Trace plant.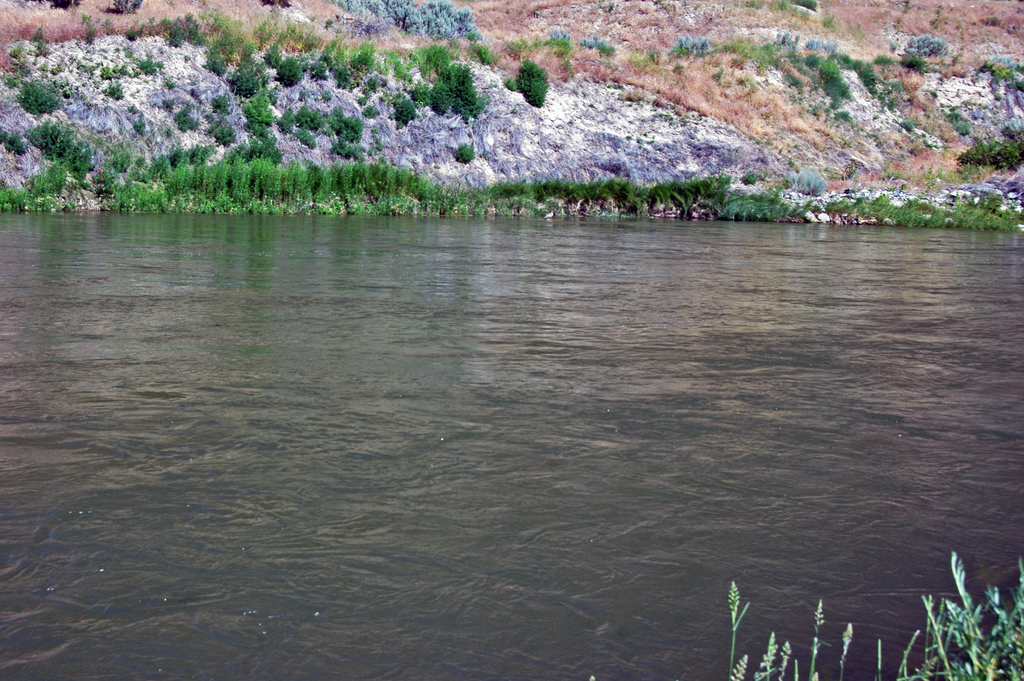
Traced to {"x1": 627, "y1": 49, "x2": 647, "y2": 70}.
